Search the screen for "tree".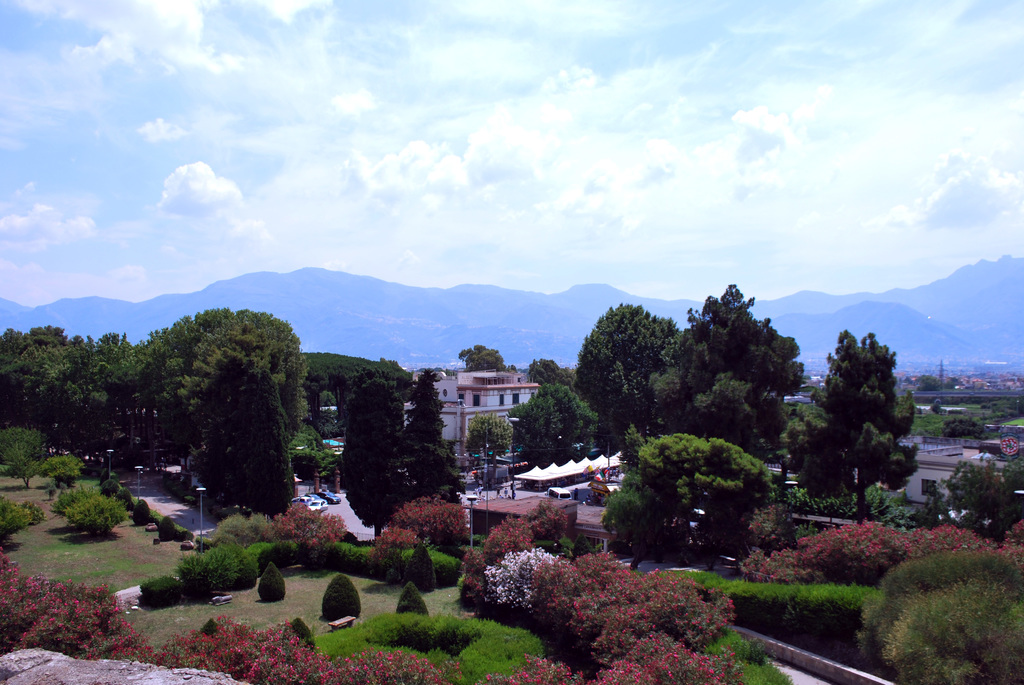
Found at [943,418,989,442].
